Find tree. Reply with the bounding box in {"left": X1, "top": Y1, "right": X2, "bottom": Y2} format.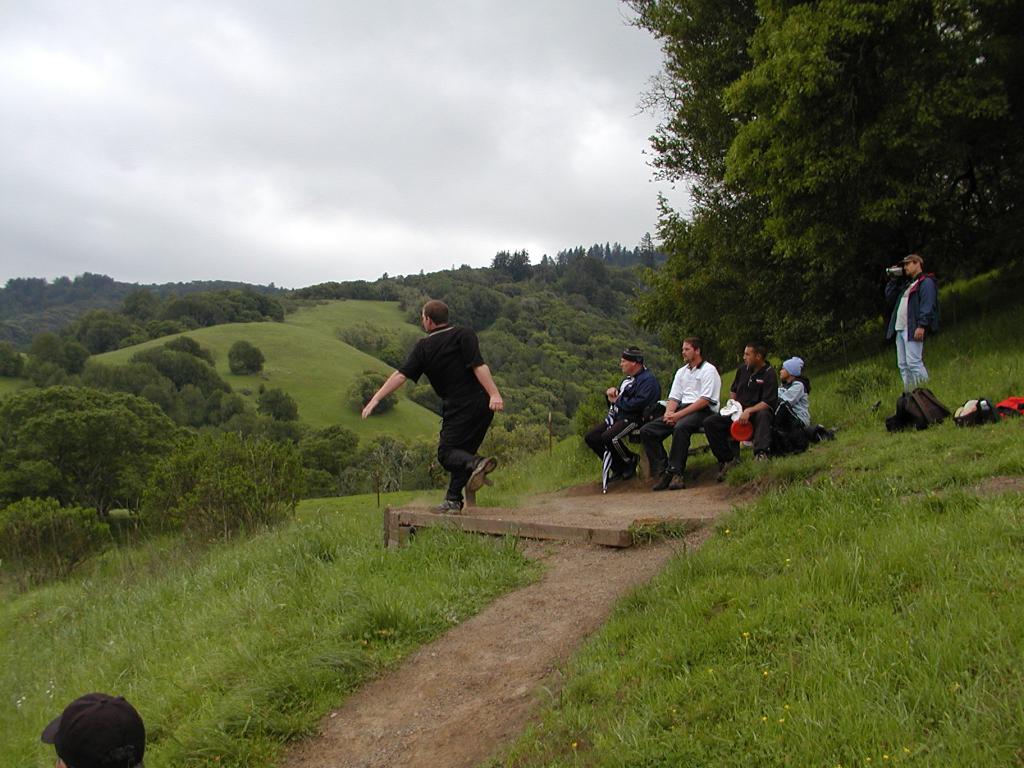
{"left": 255, "top": 385, "right": 301, "bottom": 424}.
